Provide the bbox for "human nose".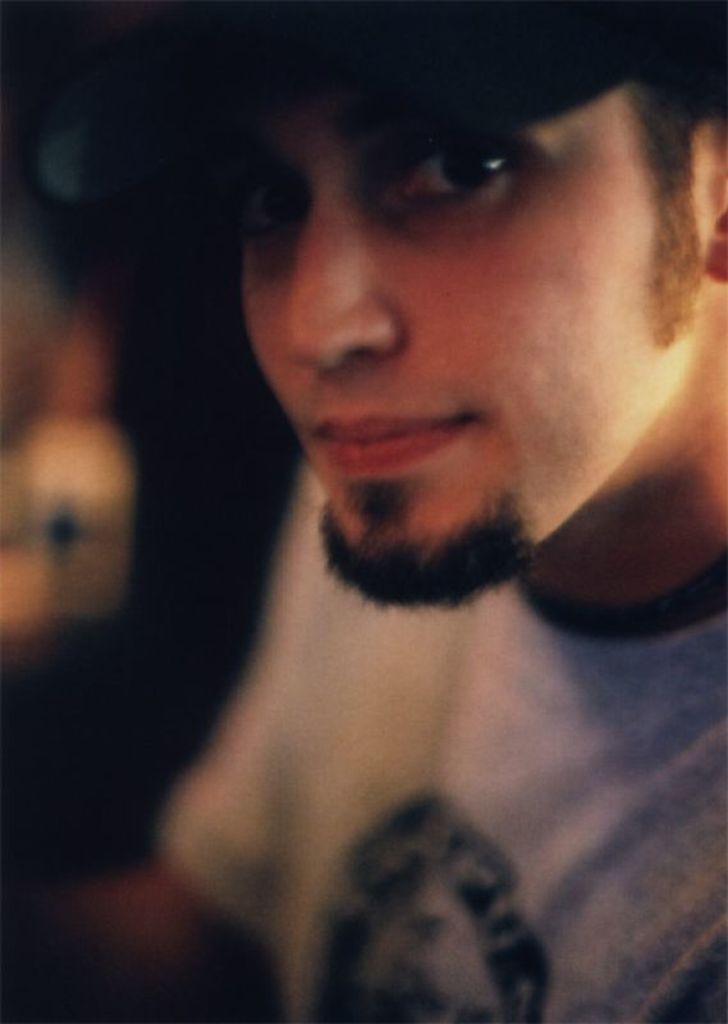
bbox(278, 177, 408, 375).
